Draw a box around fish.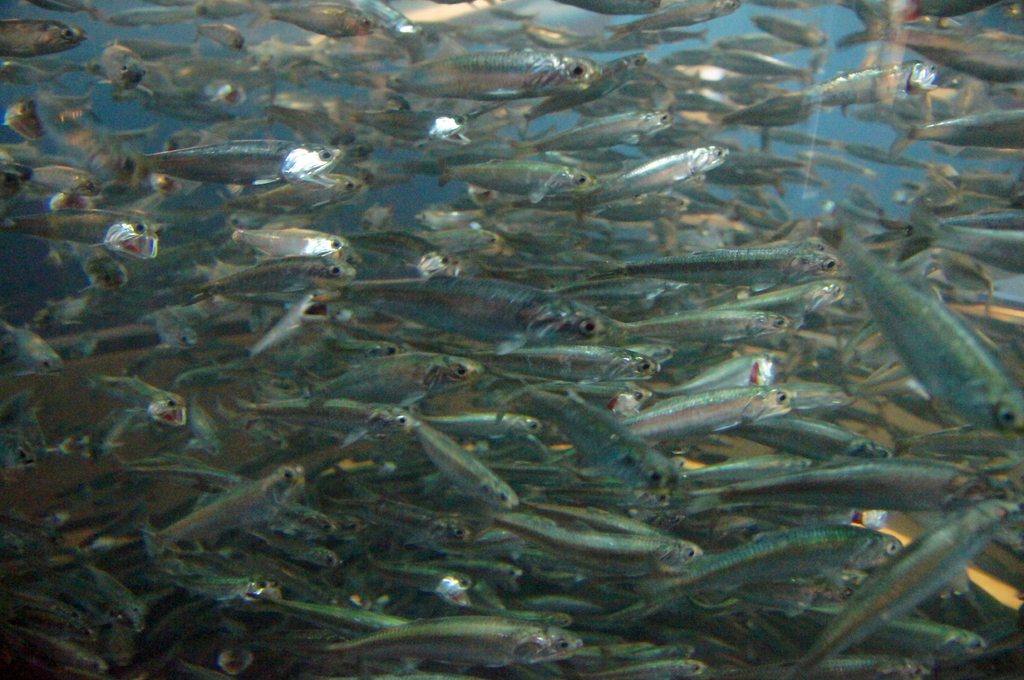
box=[414, 413, 515, 507].
